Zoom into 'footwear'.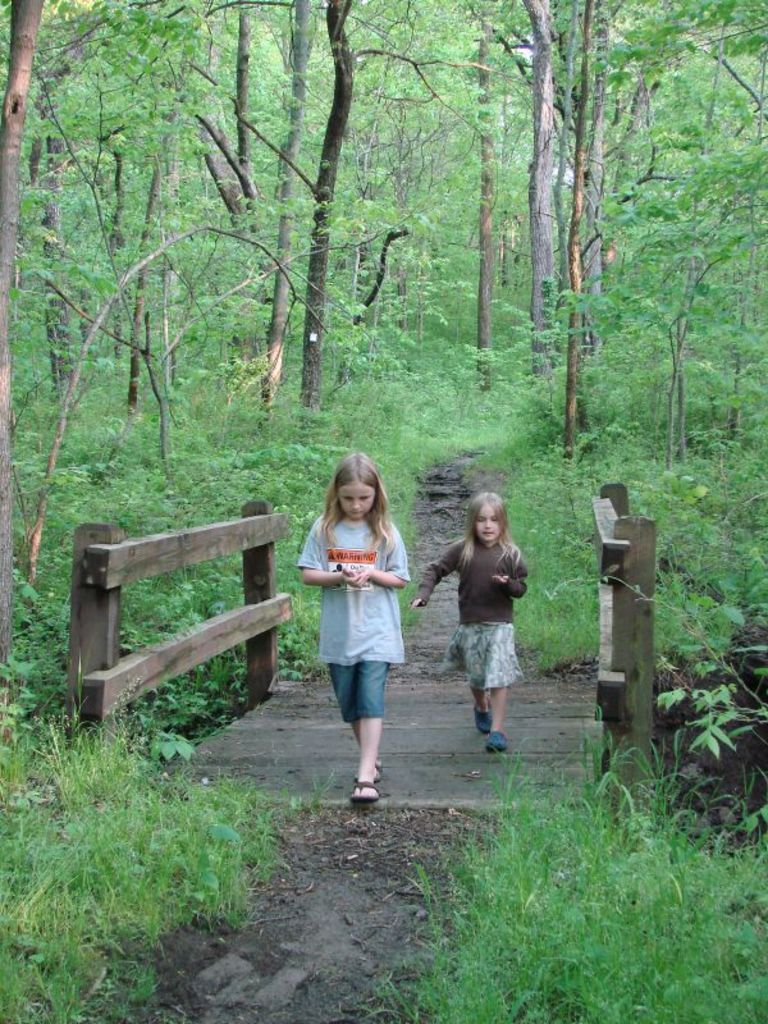
Zoom target: bbox=[479, 733, 511, 751].
